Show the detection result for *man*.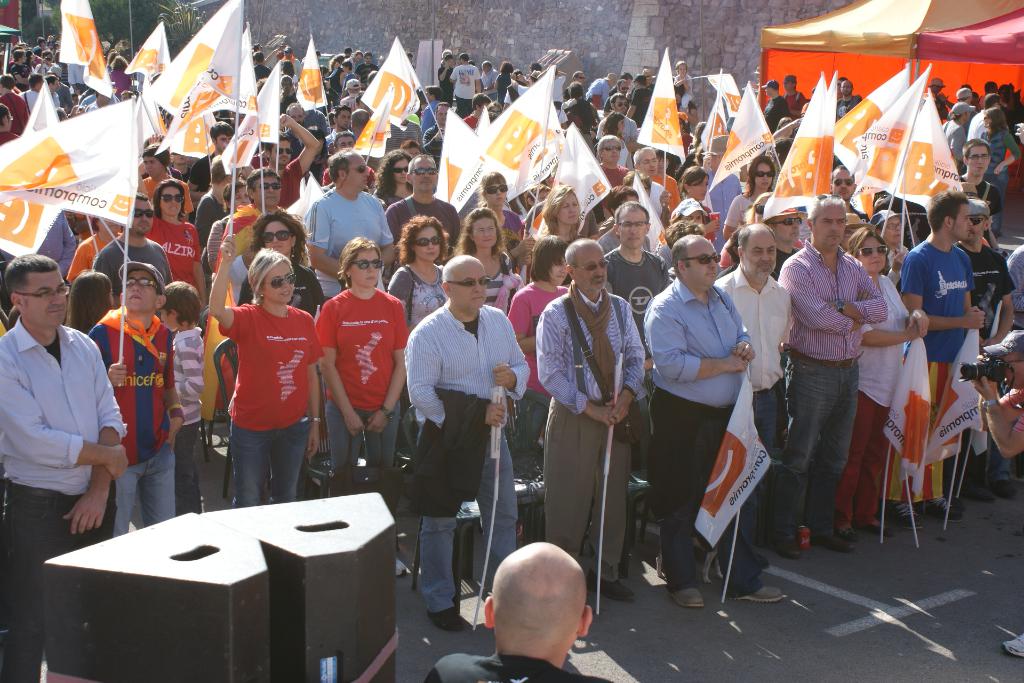
(left=189, top=160, right=238, bottom=258).
